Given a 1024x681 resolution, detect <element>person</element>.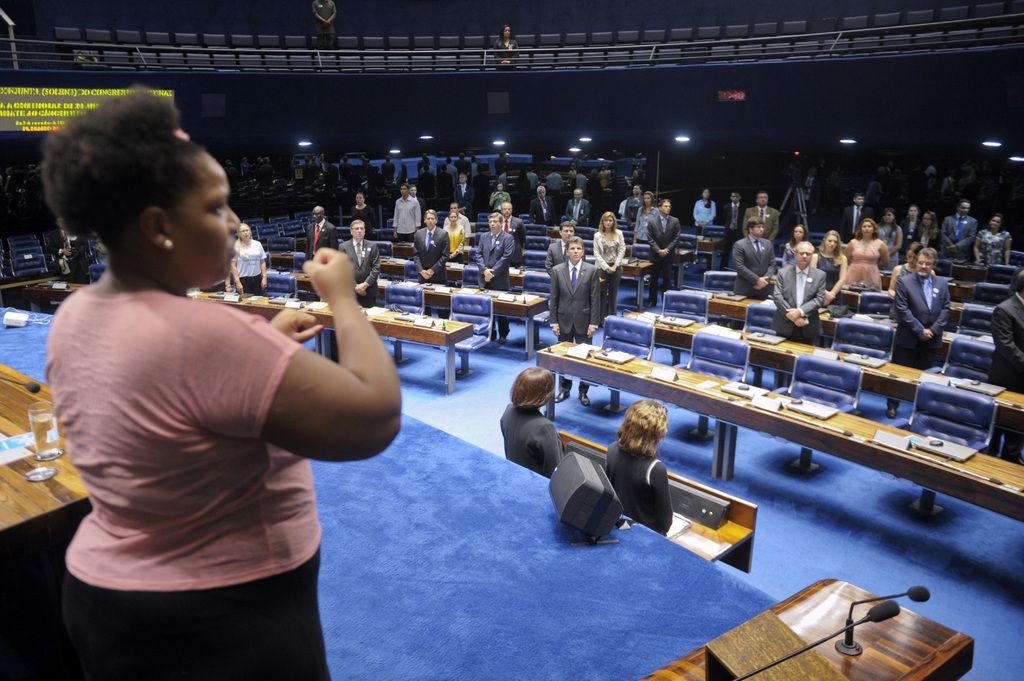
{"x1": 814, "y1": 224, "x2": 846, "y2": 296}.
